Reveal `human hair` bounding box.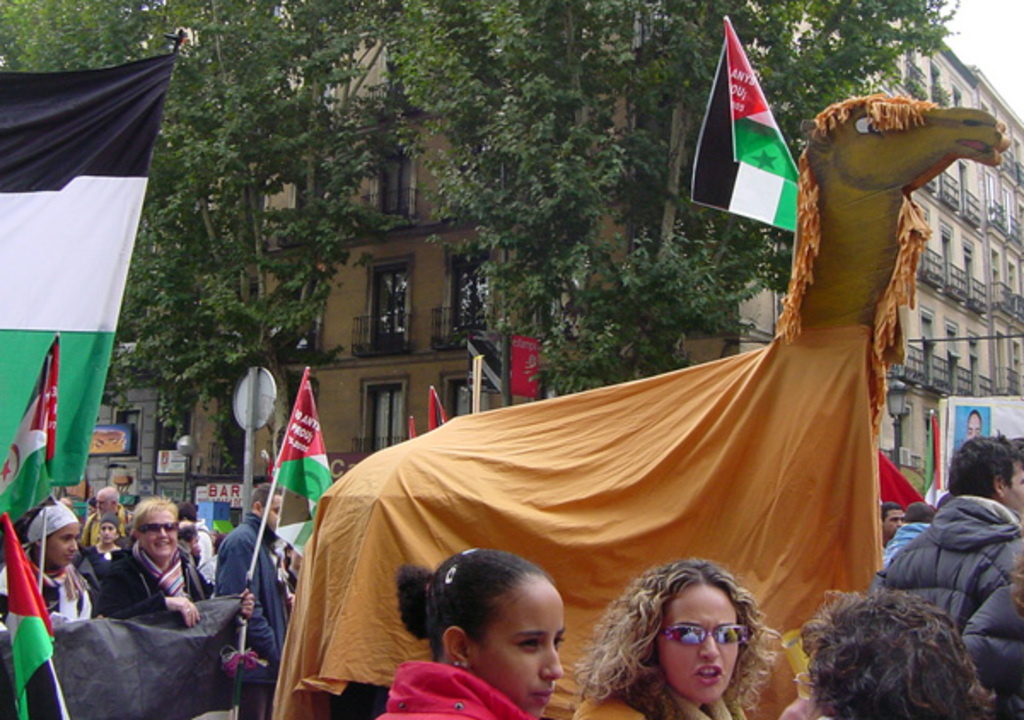
Revealed: box=[799, 585, 1005, 718].
